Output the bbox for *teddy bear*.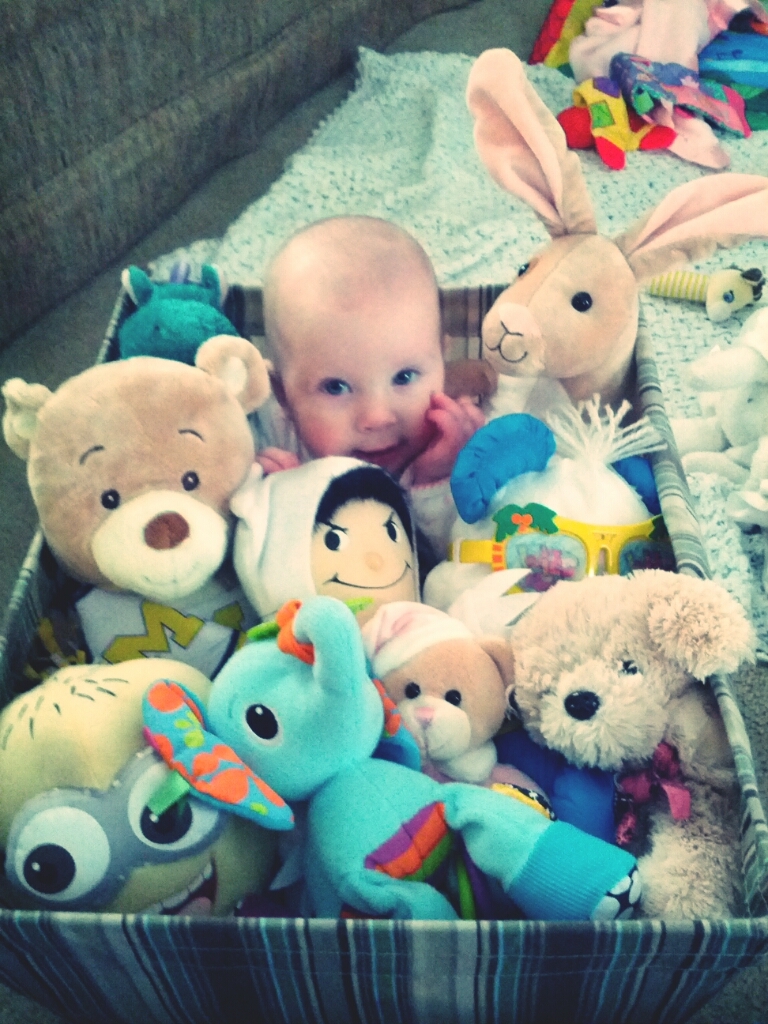
499, 564, 761, 923.
